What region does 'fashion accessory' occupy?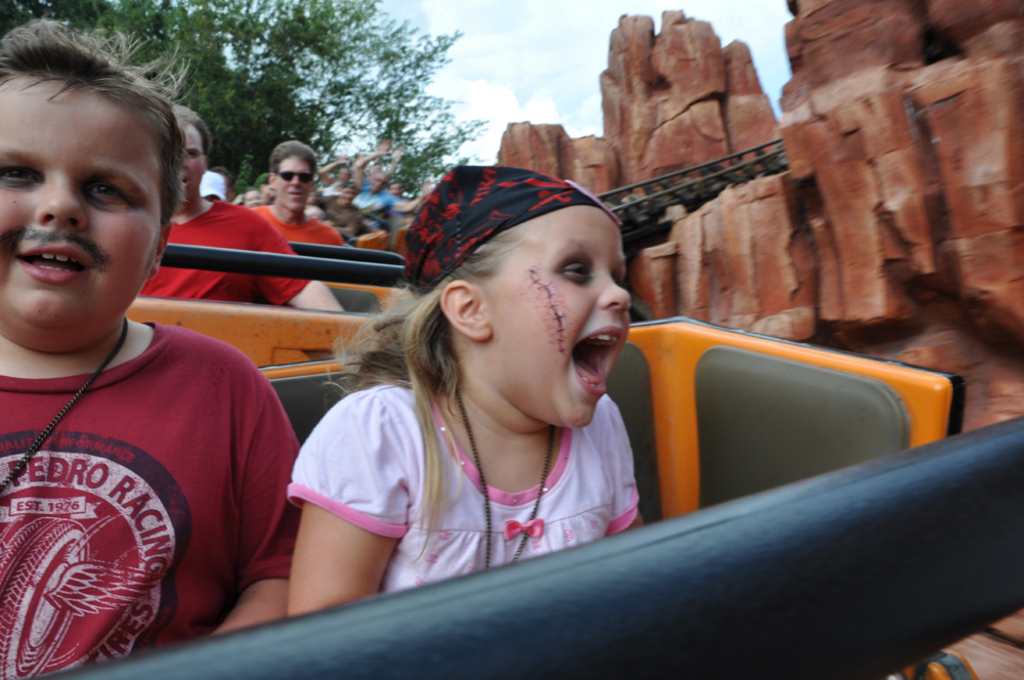
{"left": 402, "top": 166, "right": 615, "bottom": 294}.
